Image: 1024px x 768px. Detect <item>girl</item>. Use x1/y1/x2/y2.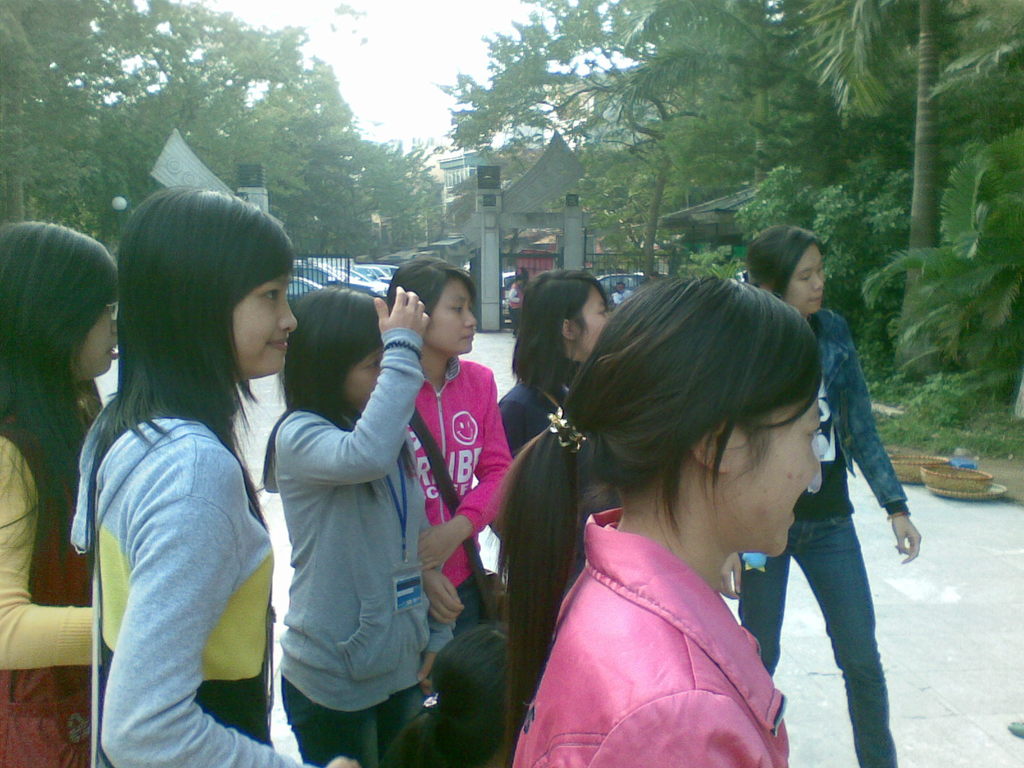
378/255/513/627.
